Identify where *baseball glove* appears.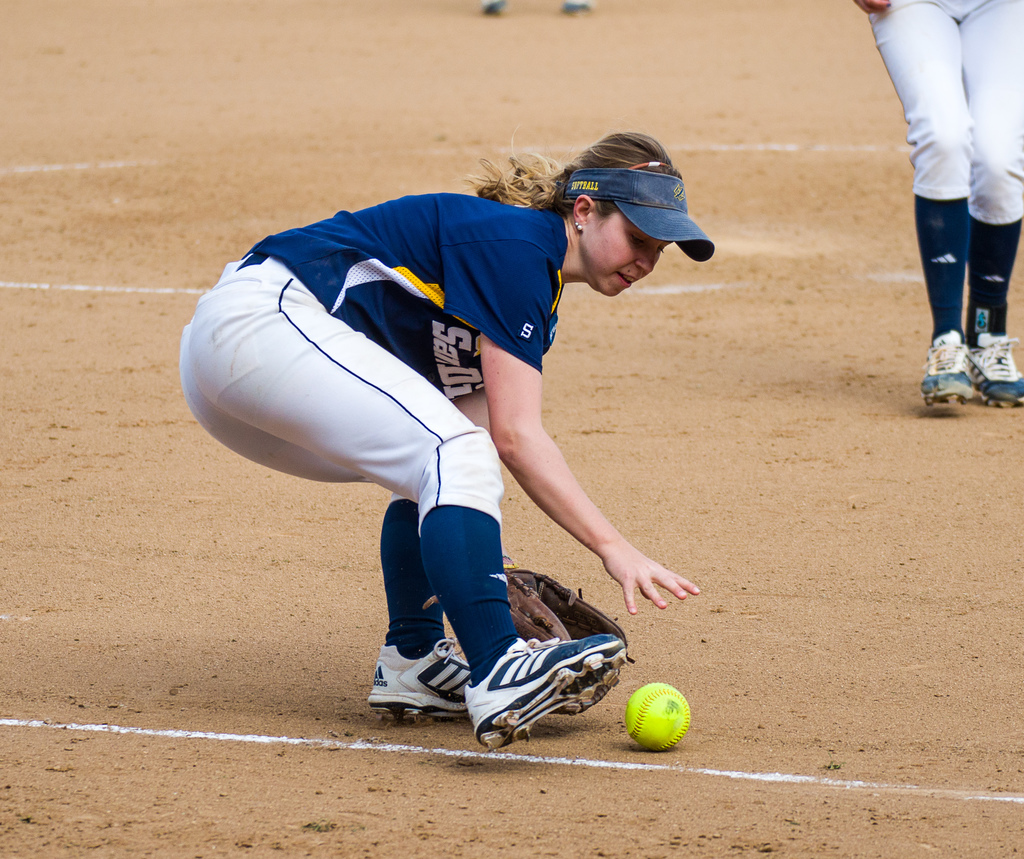
Appears at x1=423 y1=555 x2=634 y2=666.
